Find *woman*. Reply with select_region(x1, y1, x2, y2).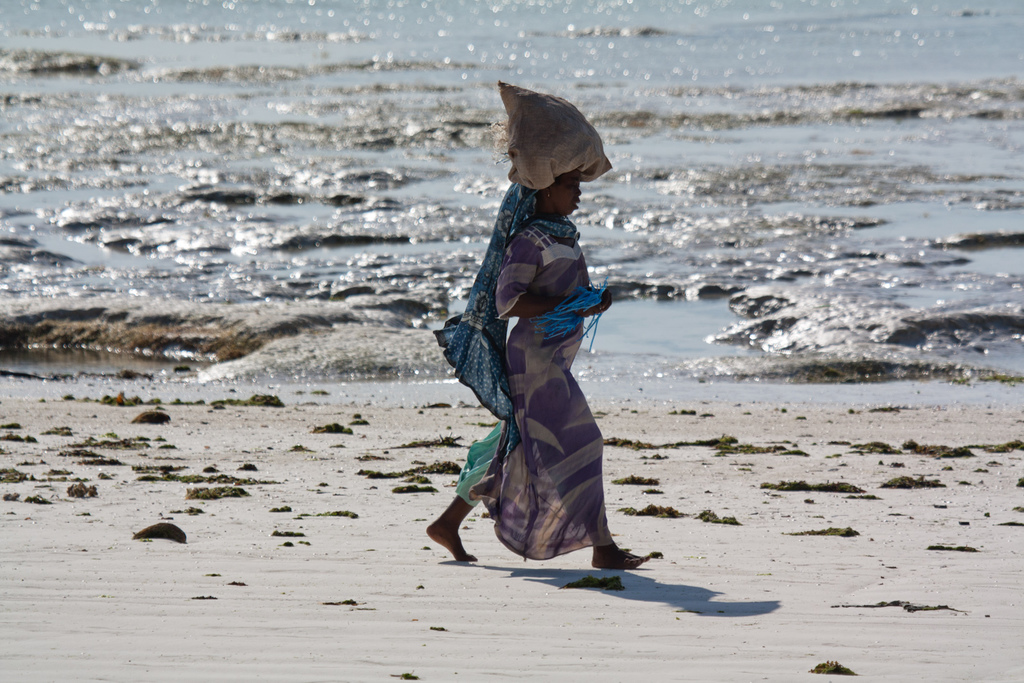
select_region(417, 168, 660, 577).
